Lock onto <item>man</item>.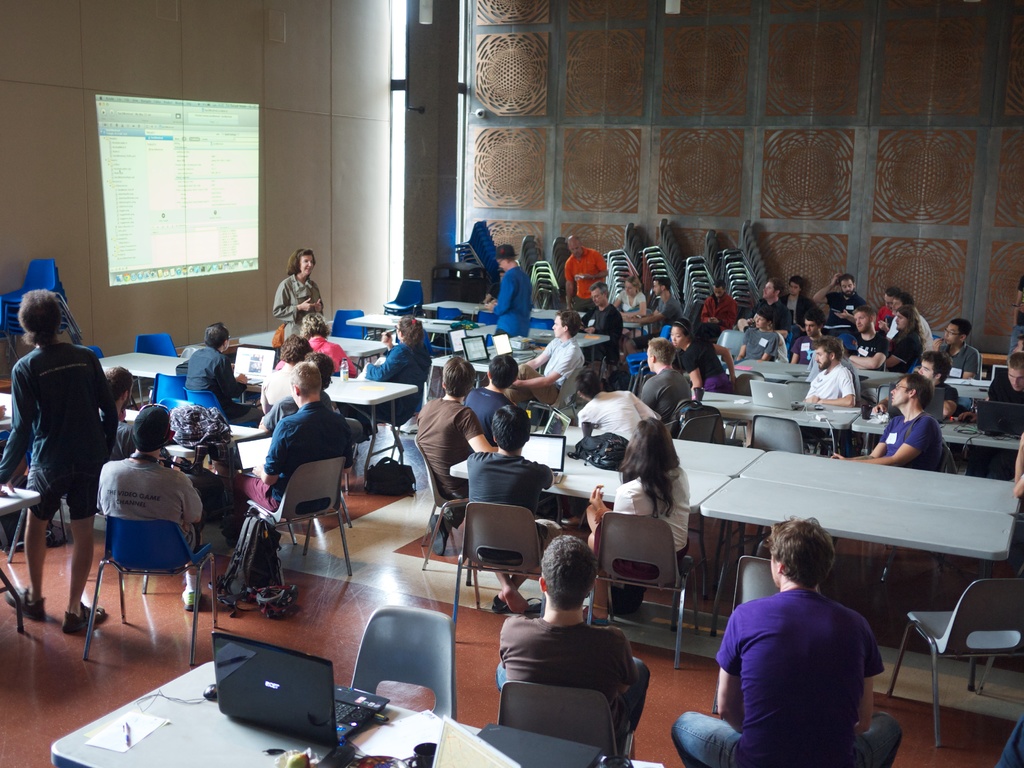
Locked: region(806, 271, 870, 334).
